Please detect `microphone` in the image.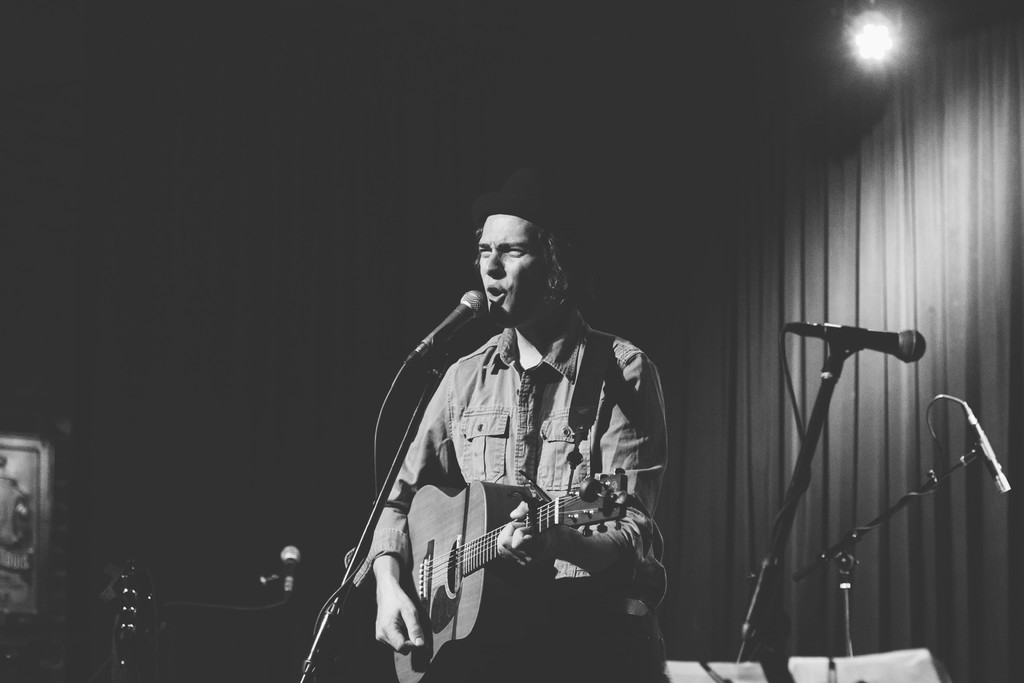
left=957, top=399, right=1014, bottom=495.
